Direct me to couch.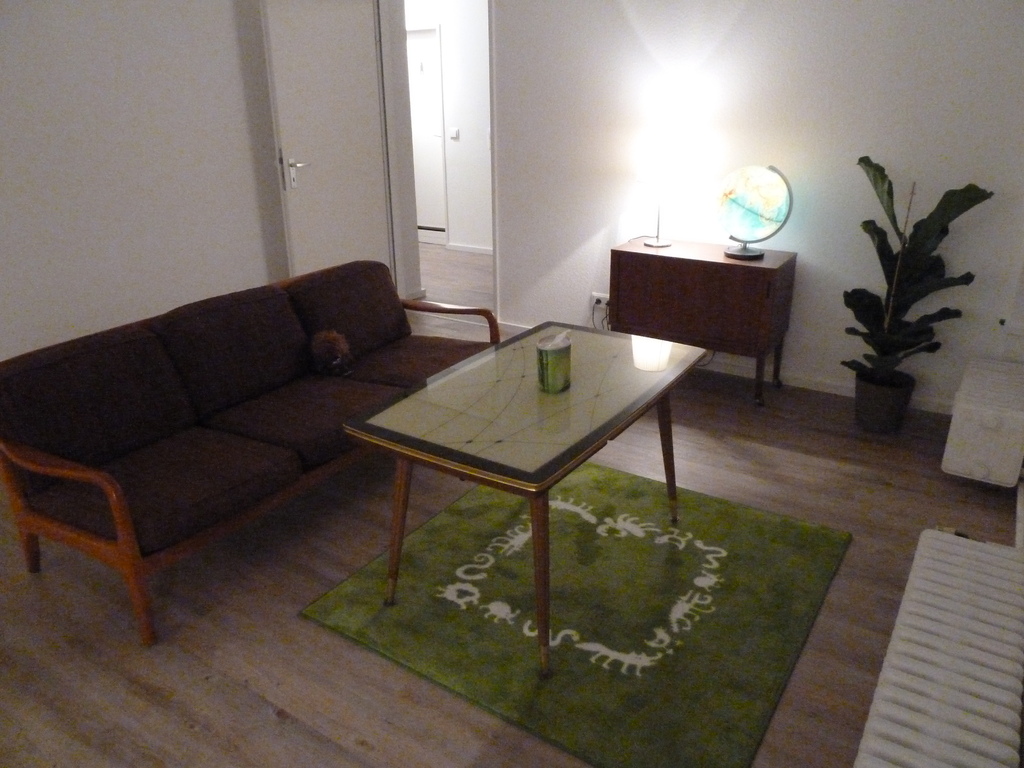
Direction: {"x1": 10, "y1": 250, "x2": 460, "y2": 637}.
